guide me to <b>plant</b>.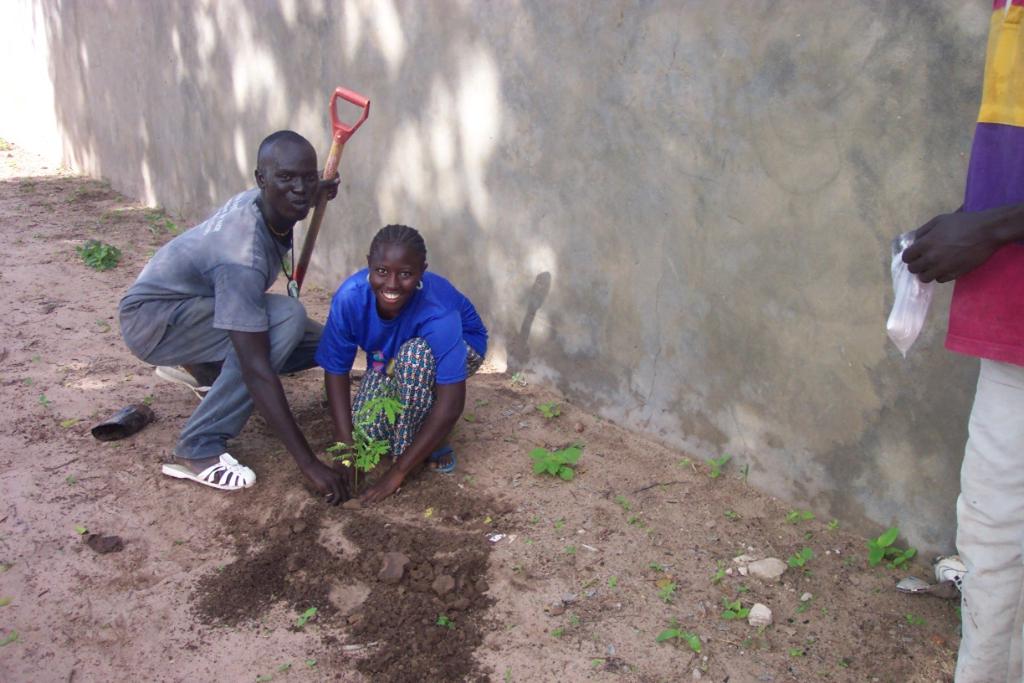
Guidance: Rect(74, 181, 88, 197).
